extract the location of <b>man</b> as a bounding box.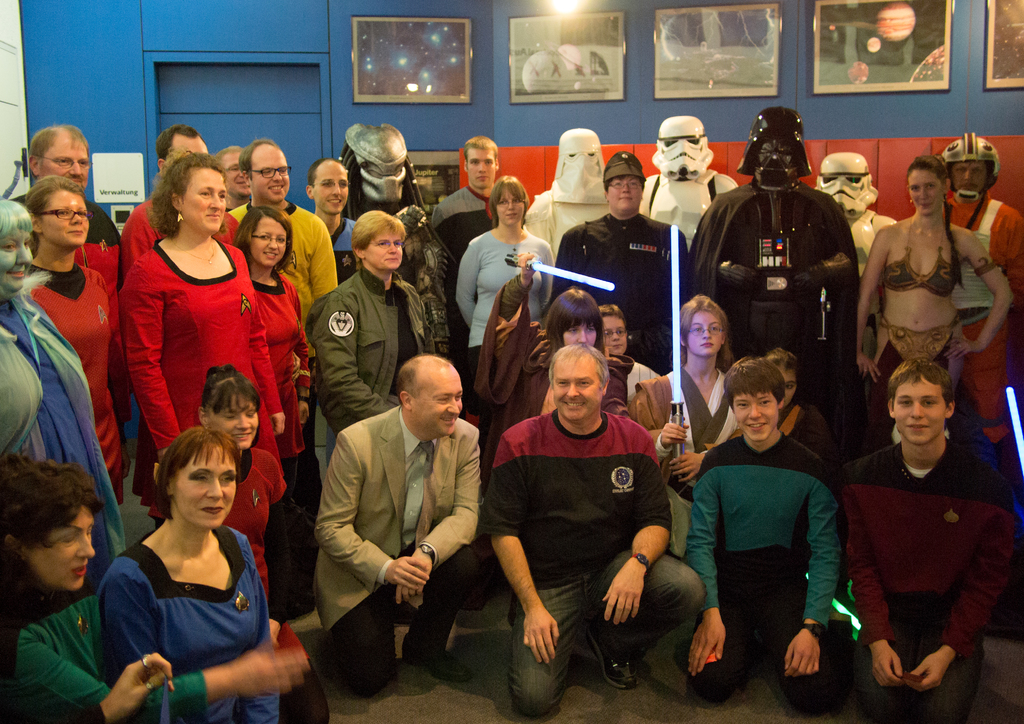
bbox(476, 340, 714, 716).
